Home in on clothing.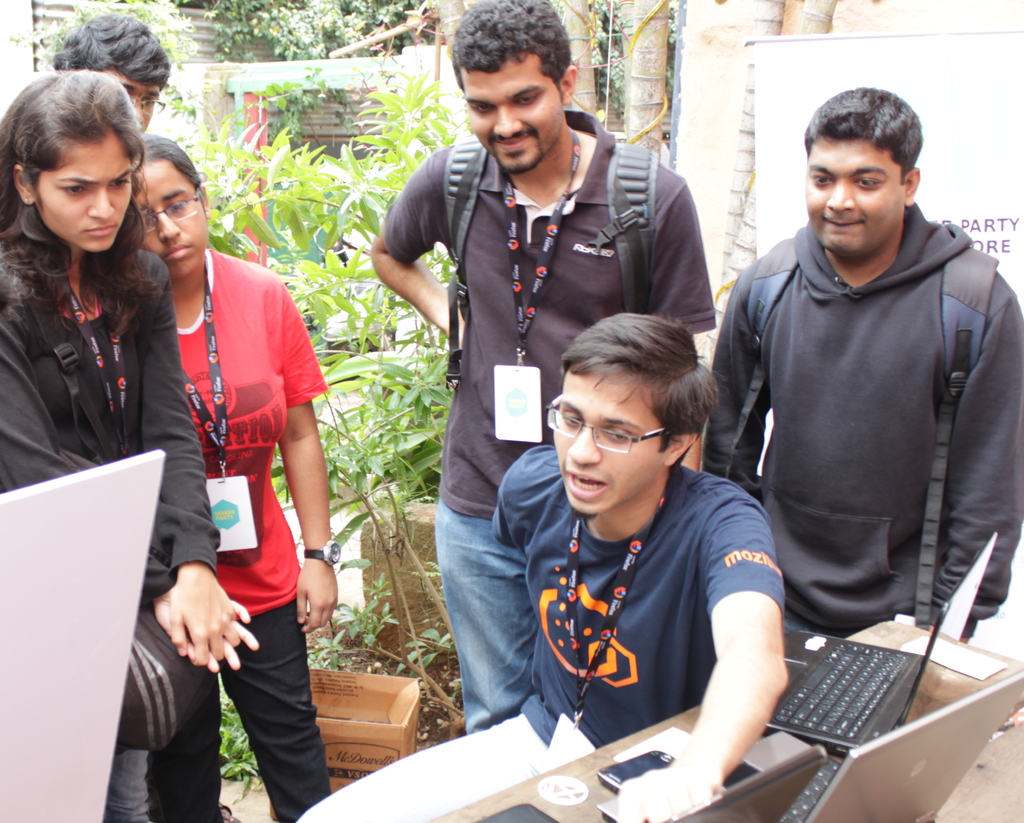
Homed in at [388, 115, 721, 731].
